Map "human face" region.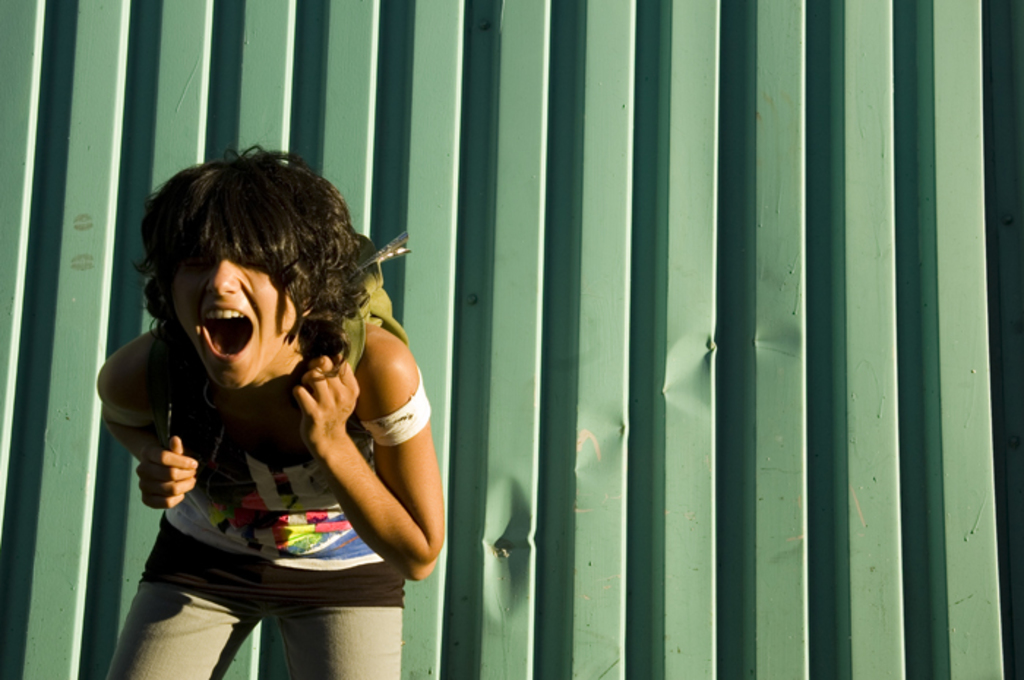
Mapped to x1=162 y1=215 x2=304 y2=395.
